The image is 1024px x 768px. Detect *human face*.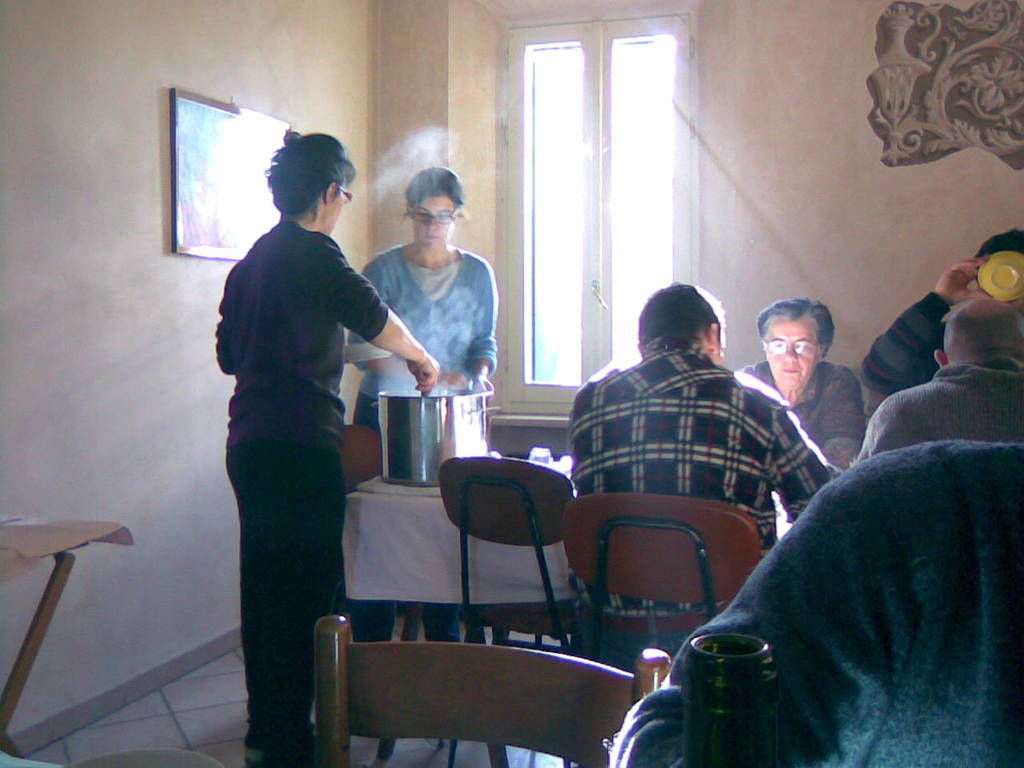
Detection: <box>325,187,342,230</box>.
